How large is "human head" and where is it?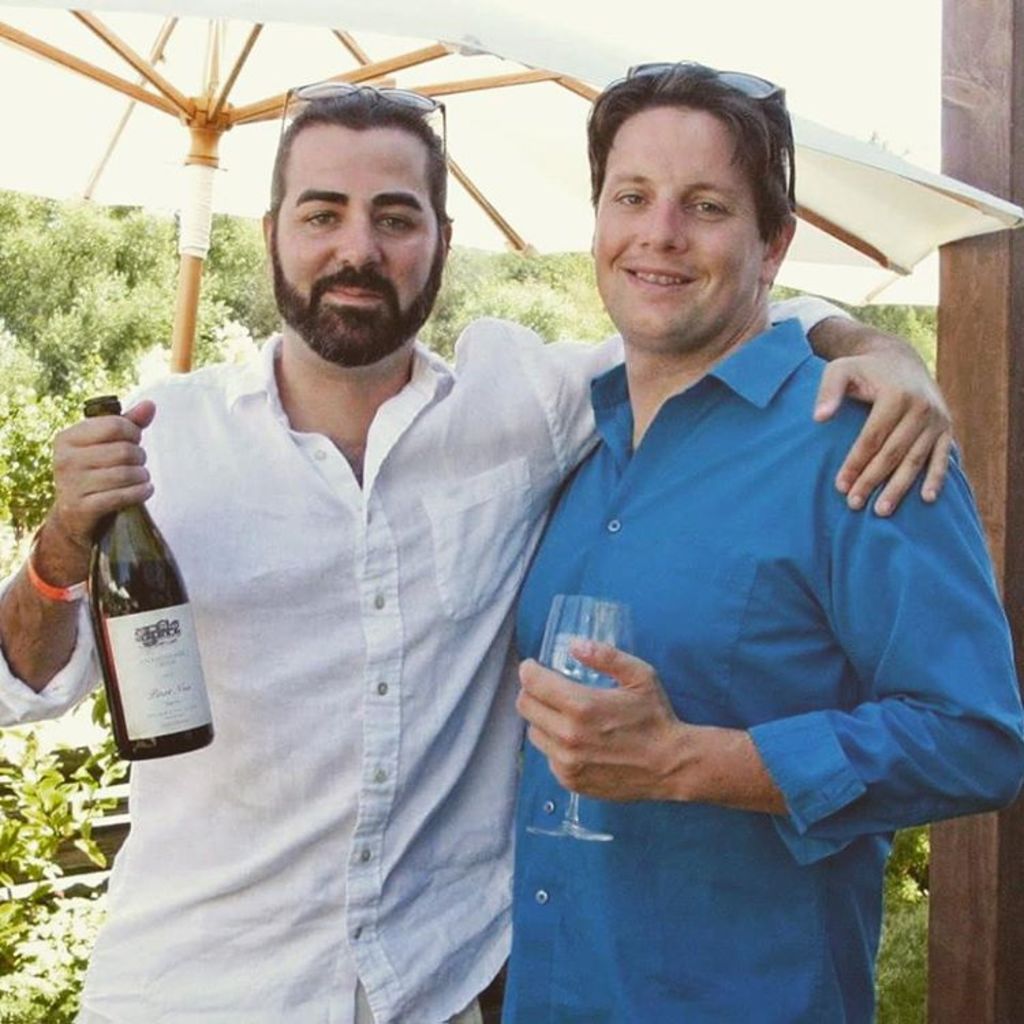
Bounding box: [x1=257, y1=87, x2=457, y2=330].
